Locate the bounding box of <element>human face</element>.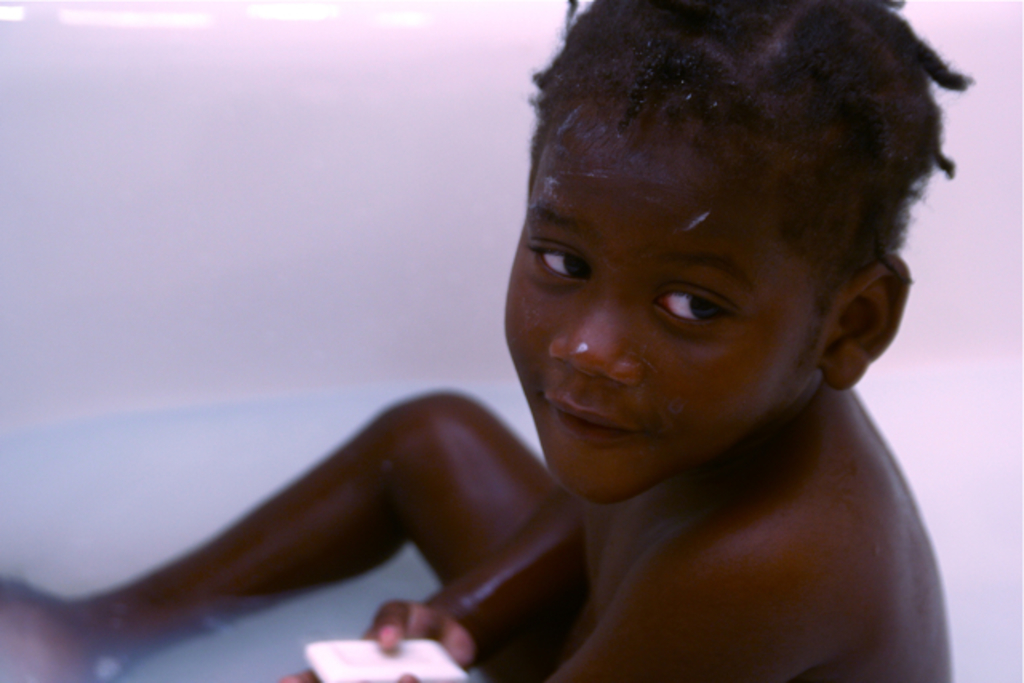
Bounding box: x1=502 y1=107 x2=818 y2=507.
